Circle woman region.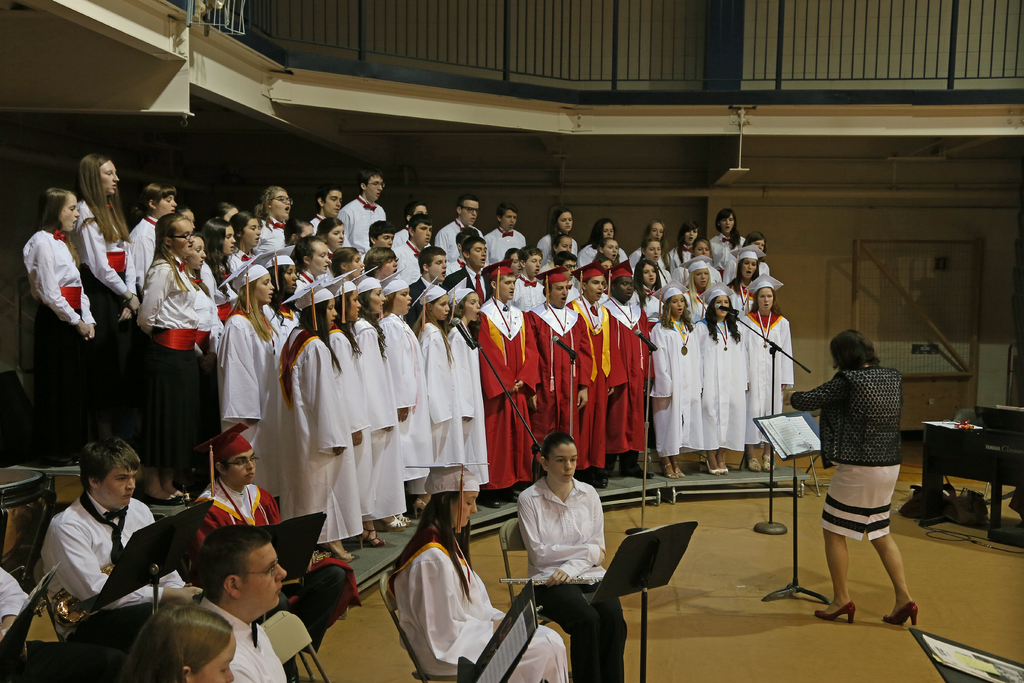
Region: (left=537, top=207, right=583, bottom=259).
